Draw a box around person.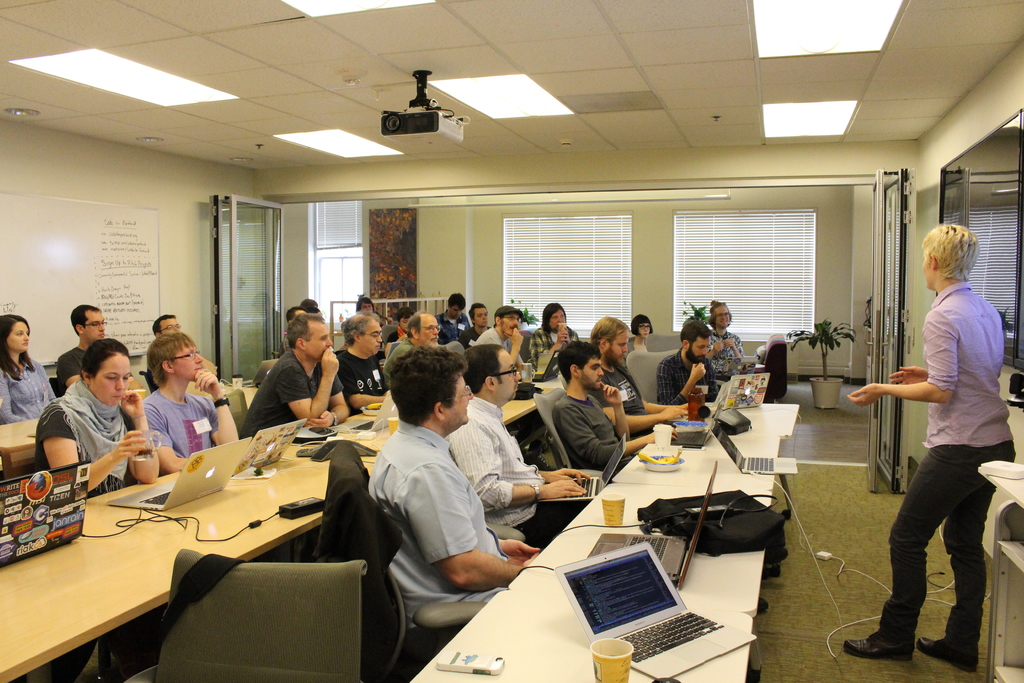
[0, 315, 65, 420].
